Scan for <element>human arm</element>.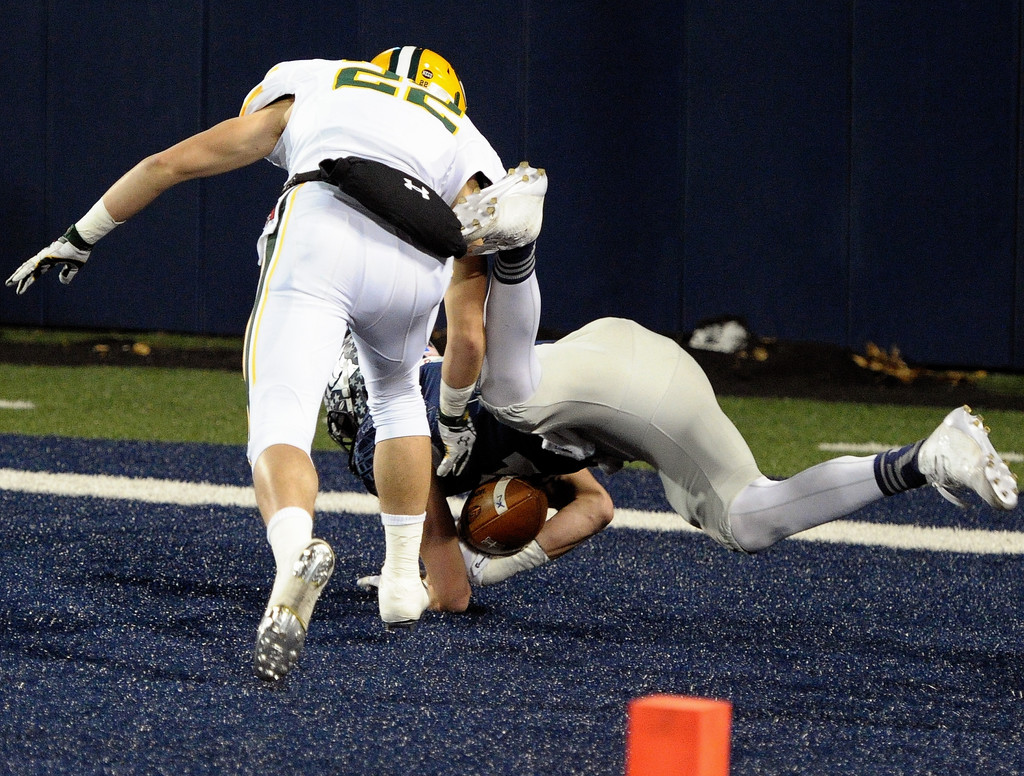
Scan result: [left=49, top=83, right=289, bottom=264].
